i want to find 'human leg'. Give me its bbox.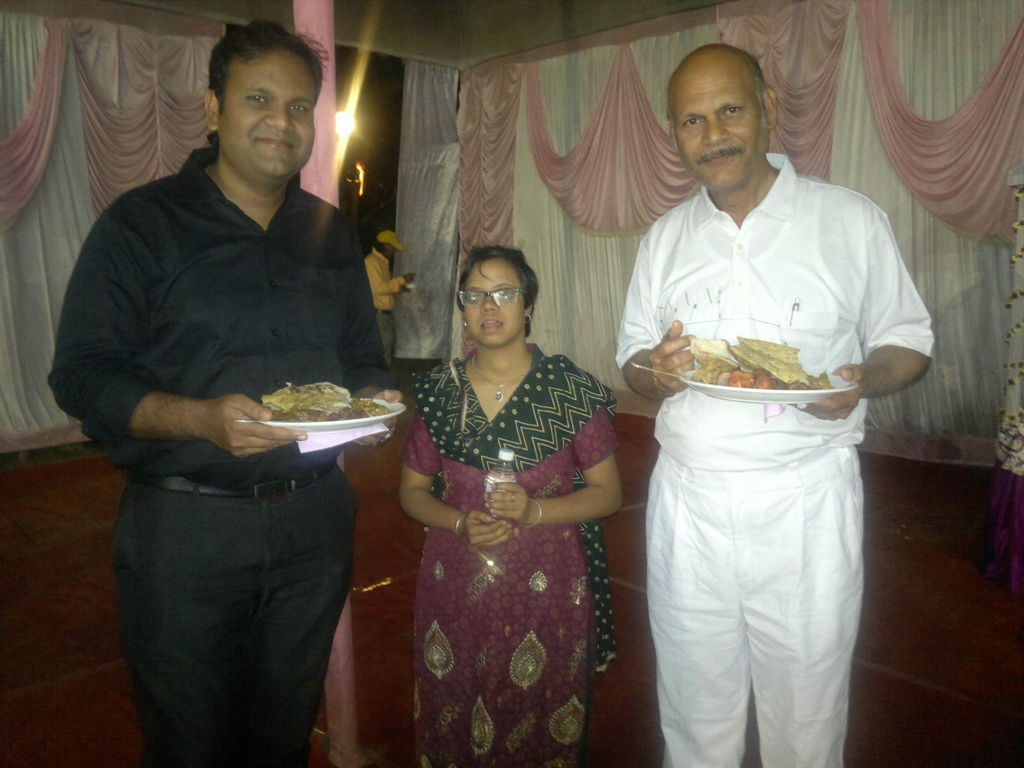
[132, 488, 344, 756].
